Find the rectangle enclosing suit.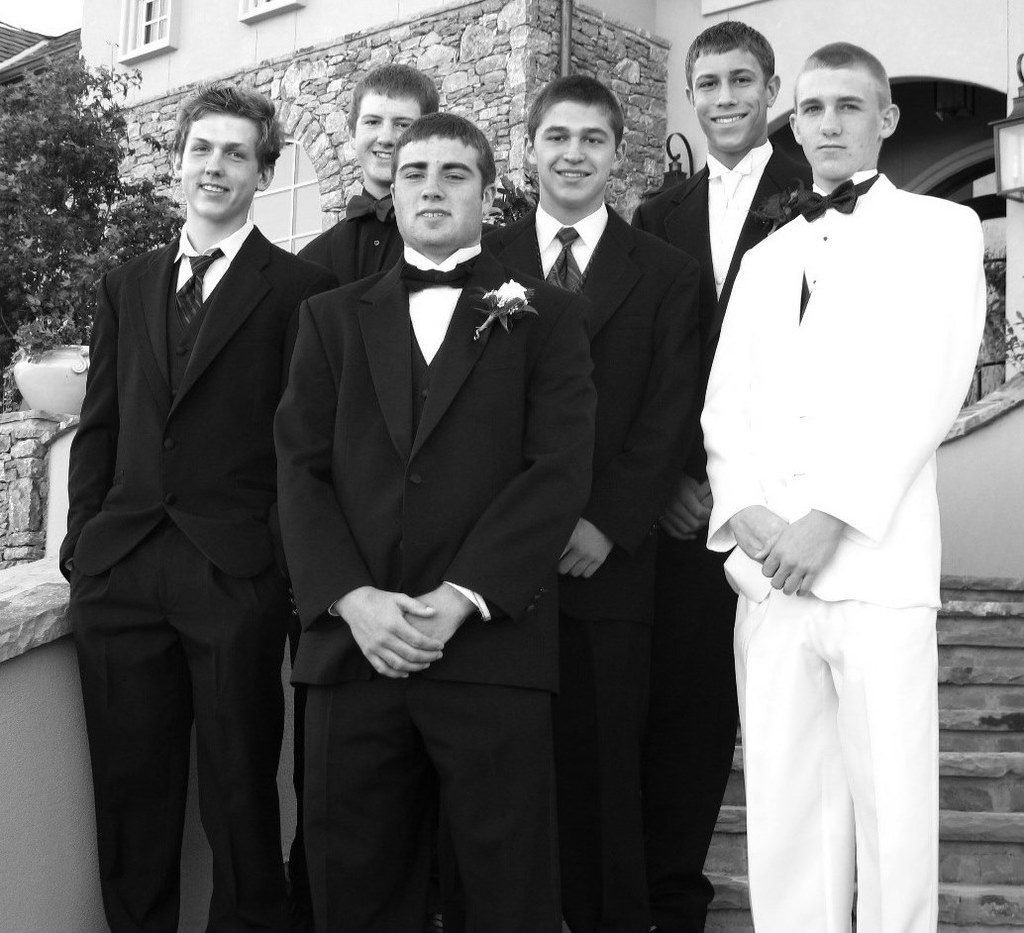
detection(630, 149, 811, 925).
